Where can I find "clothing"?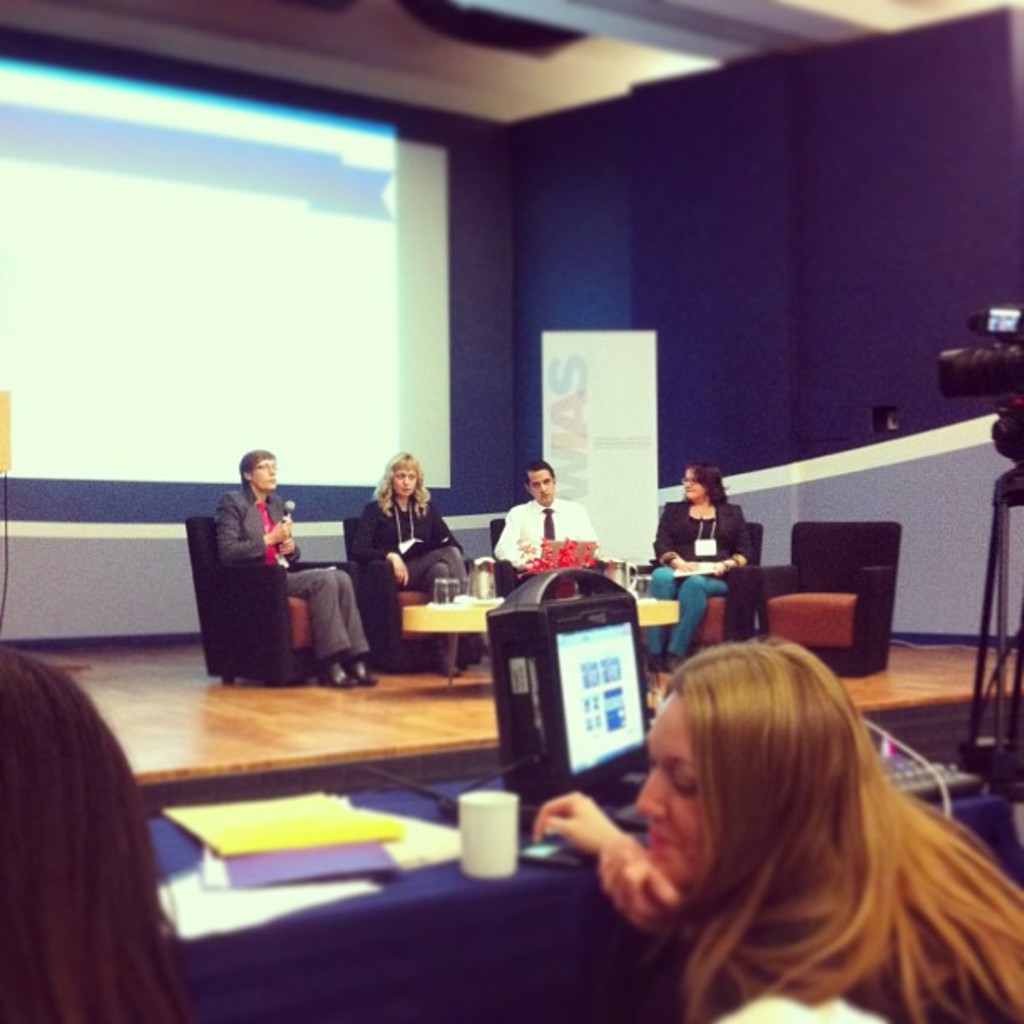
You can find it at pyautogui.locateOnScreen(714, 917, 1014, 1022).
